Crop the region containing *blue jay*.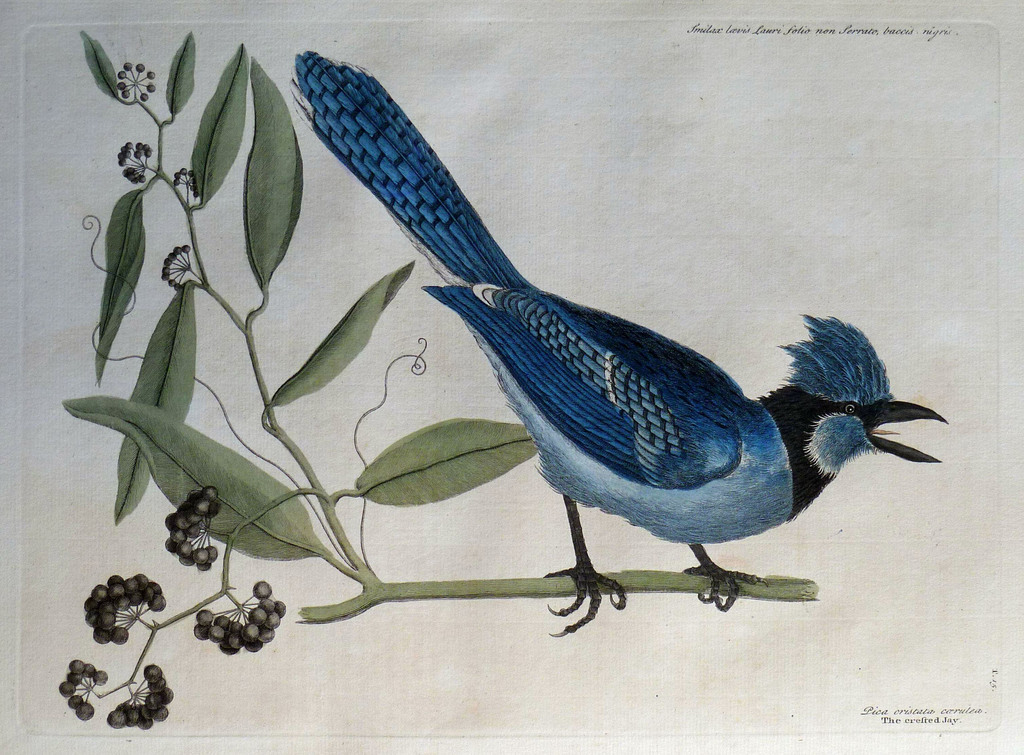
Crop region: box(287, 44, 947, 640).
